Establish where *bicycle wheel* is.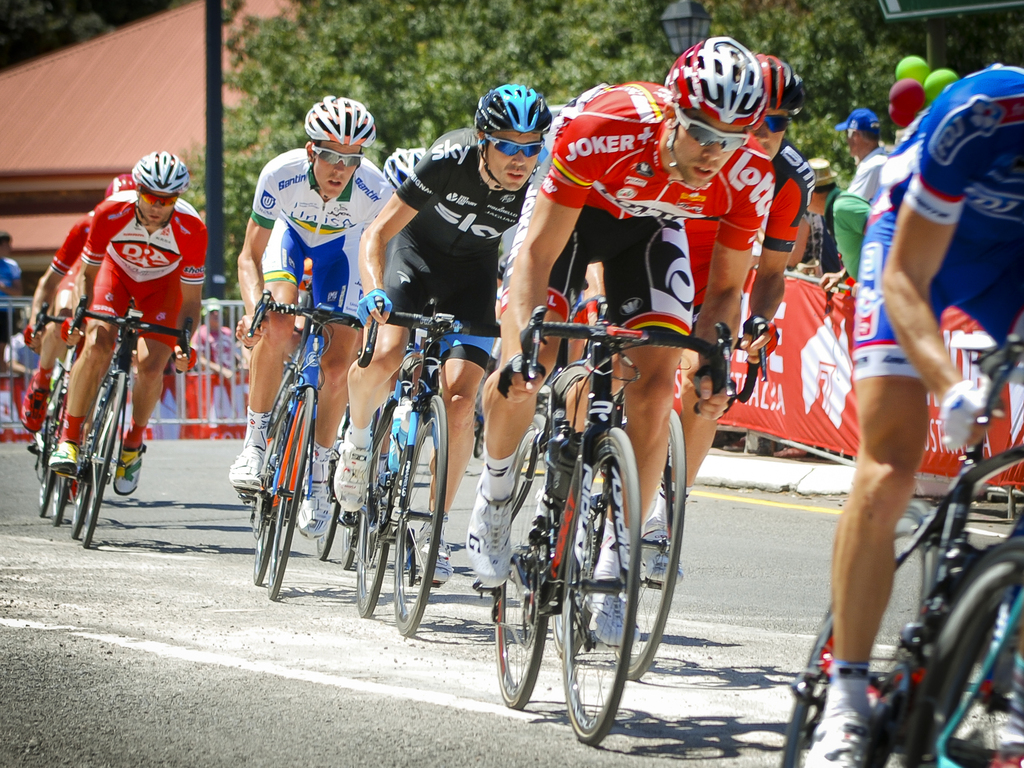
Established at <region>484, 416, 552, 714</region>.
